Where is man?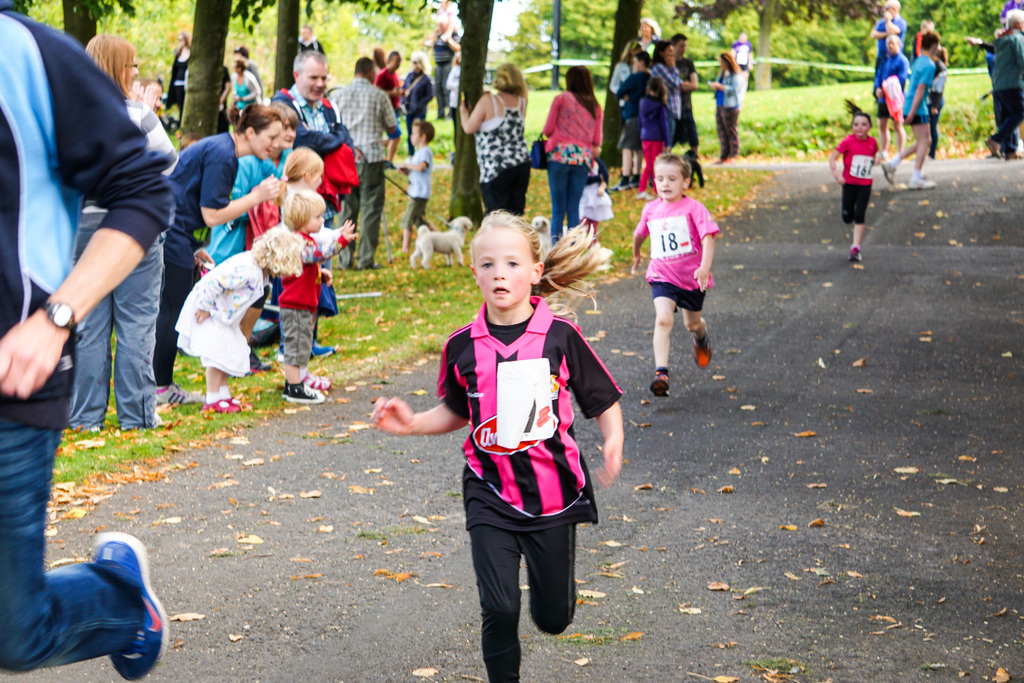
detection(671, 33, 698, 158).
